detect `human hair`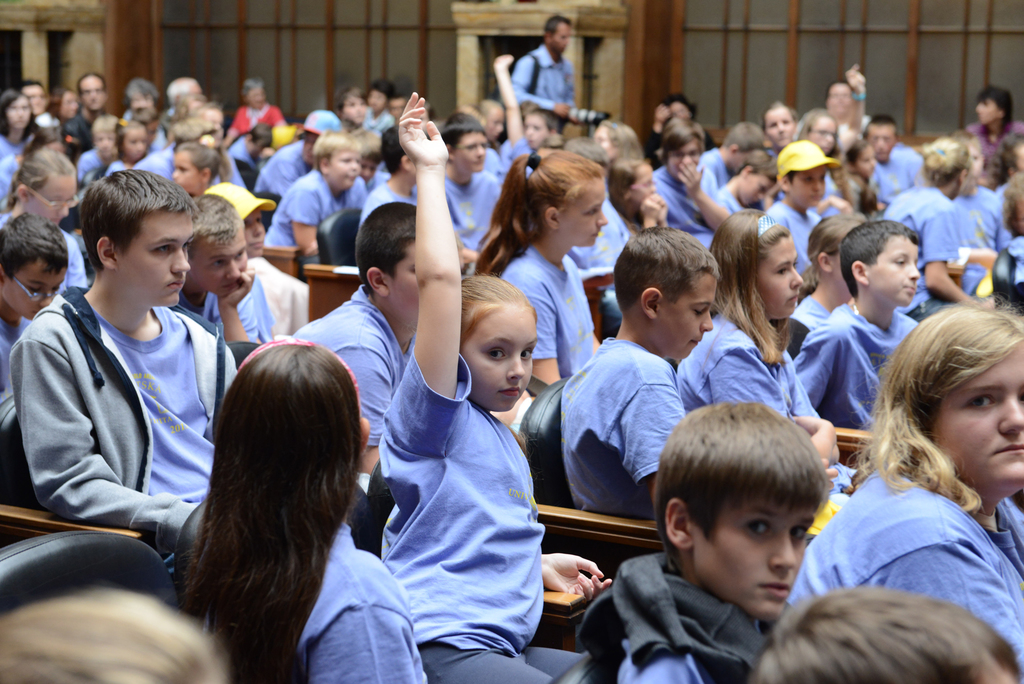
bbox=(113, 120, 142, 163)
